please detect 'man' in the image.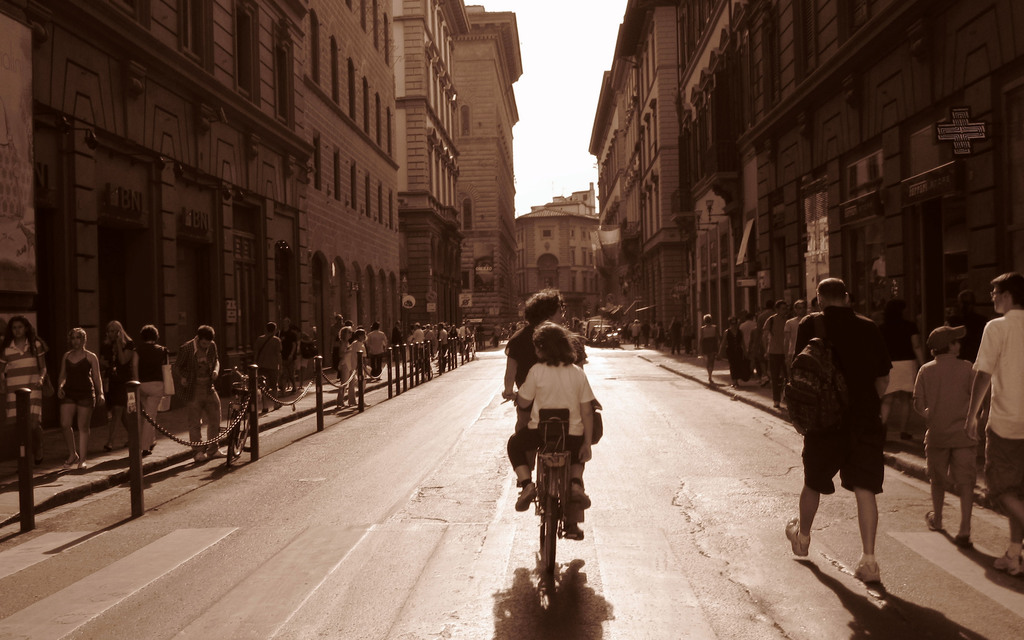
[left=274, top=317, right=299, bottom=396].
